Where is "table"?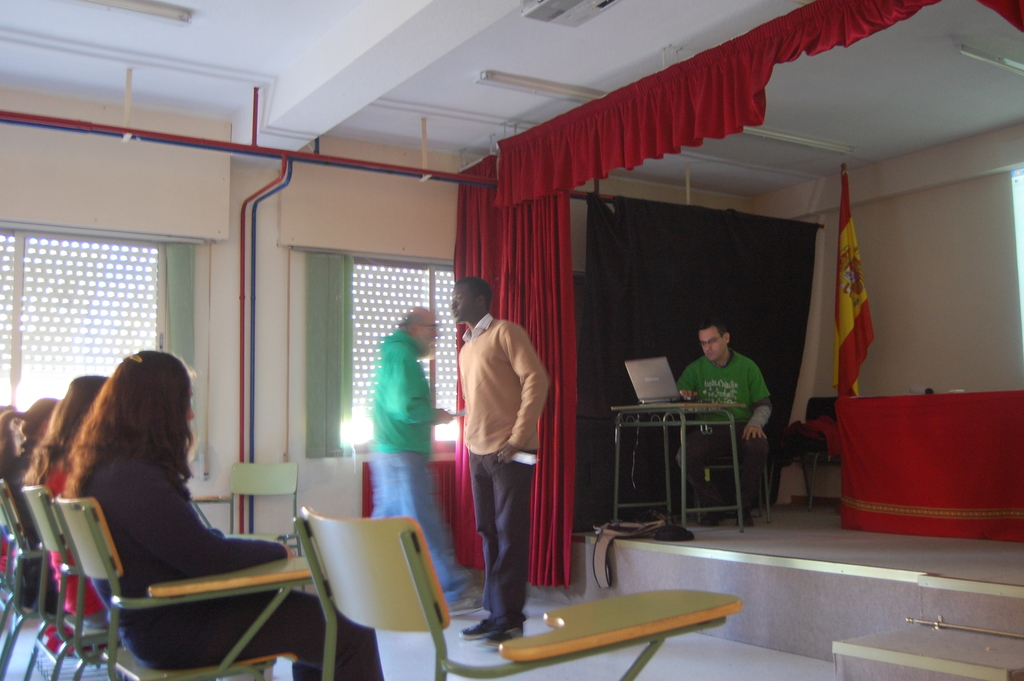
[left=607, top=402, right=749, bottom=534].
